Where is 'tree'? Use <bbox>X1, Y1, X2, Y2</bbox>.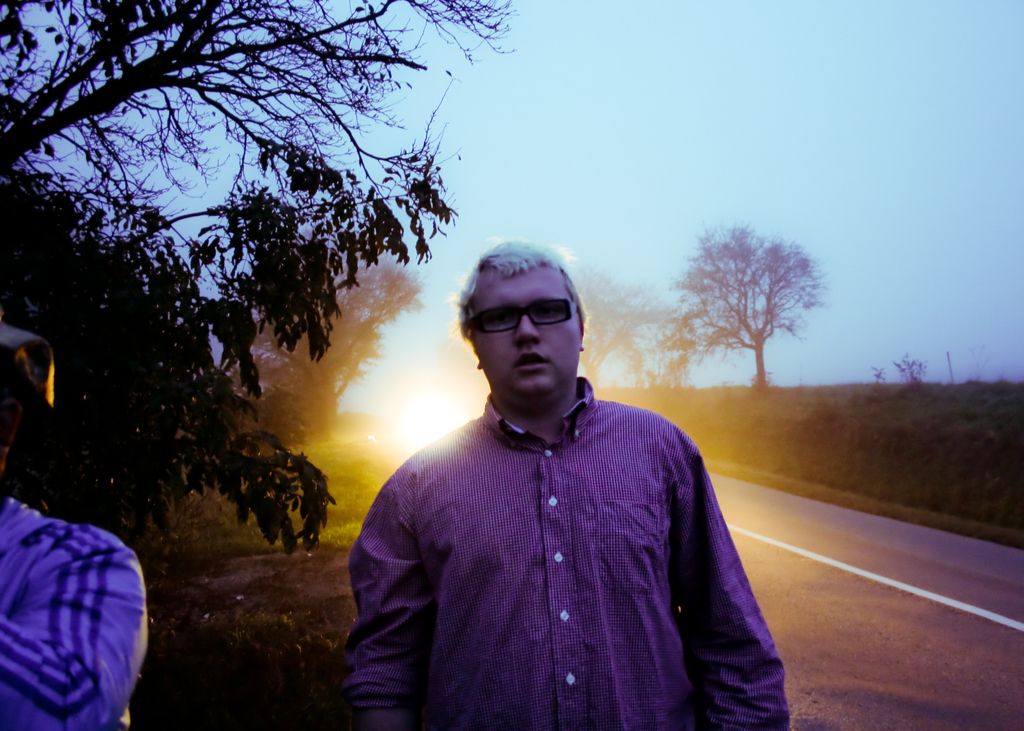
<bbox>963, 333, 1002, 386</bbox>.
